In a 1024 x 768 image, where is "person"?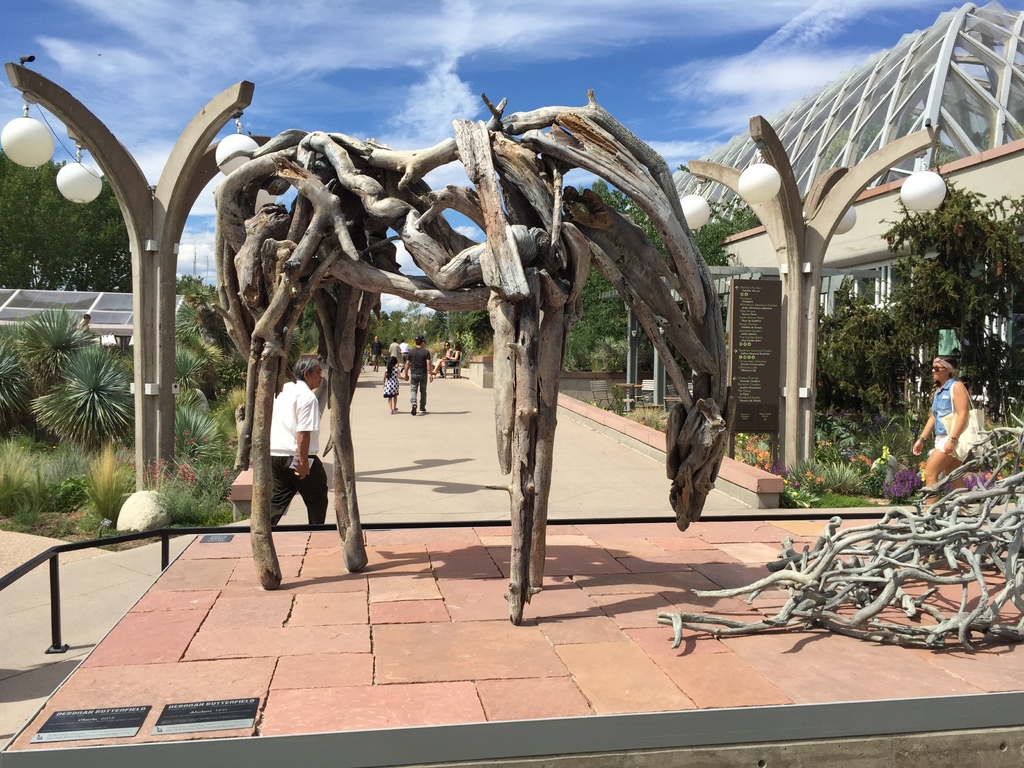
select_region(261, 348, 321, 524).
